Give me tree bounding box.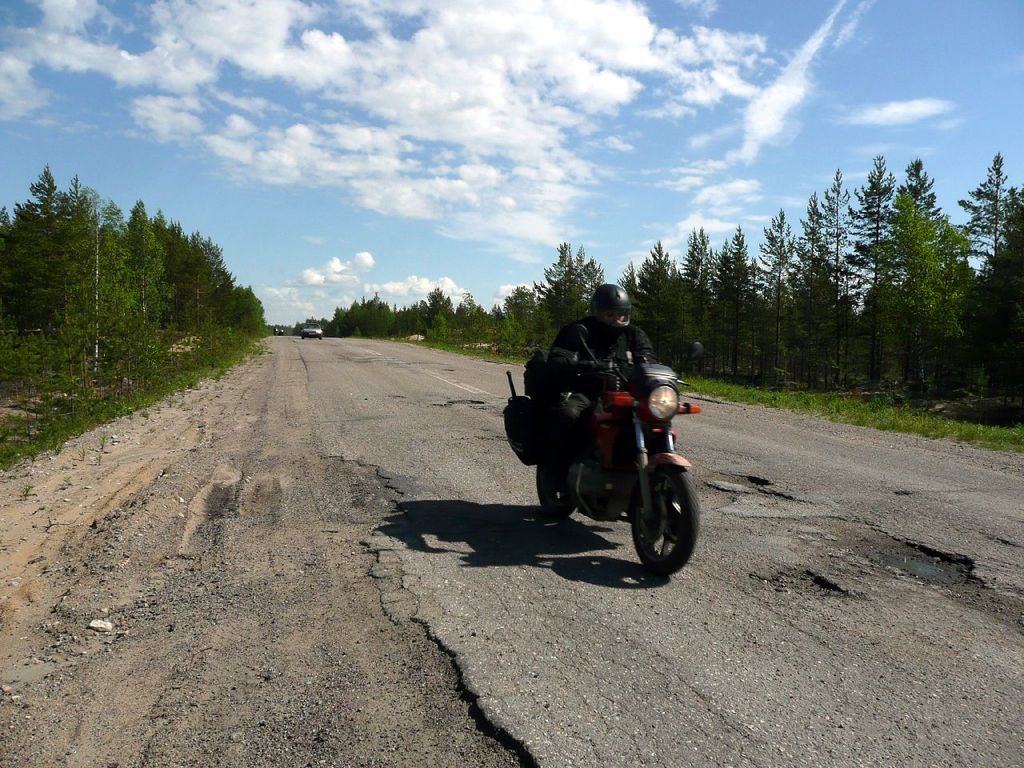
box(102, 189, 186, 368).
